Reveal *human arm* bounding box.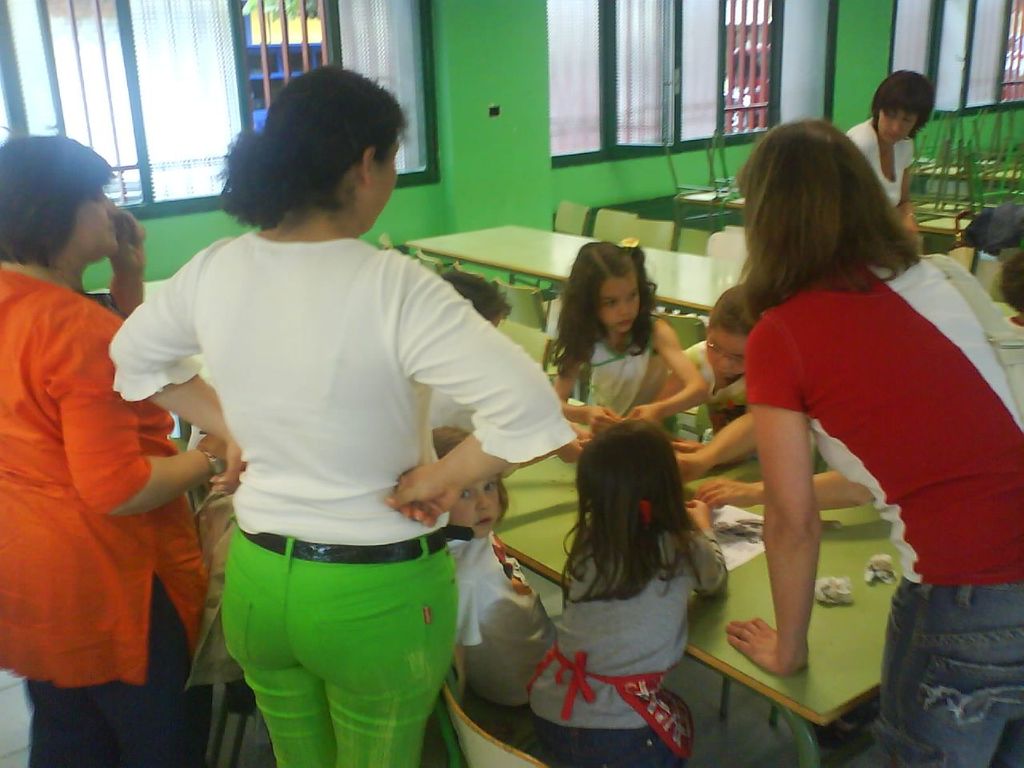
Revealed: <region>98, 197, 155, 318</region>.
